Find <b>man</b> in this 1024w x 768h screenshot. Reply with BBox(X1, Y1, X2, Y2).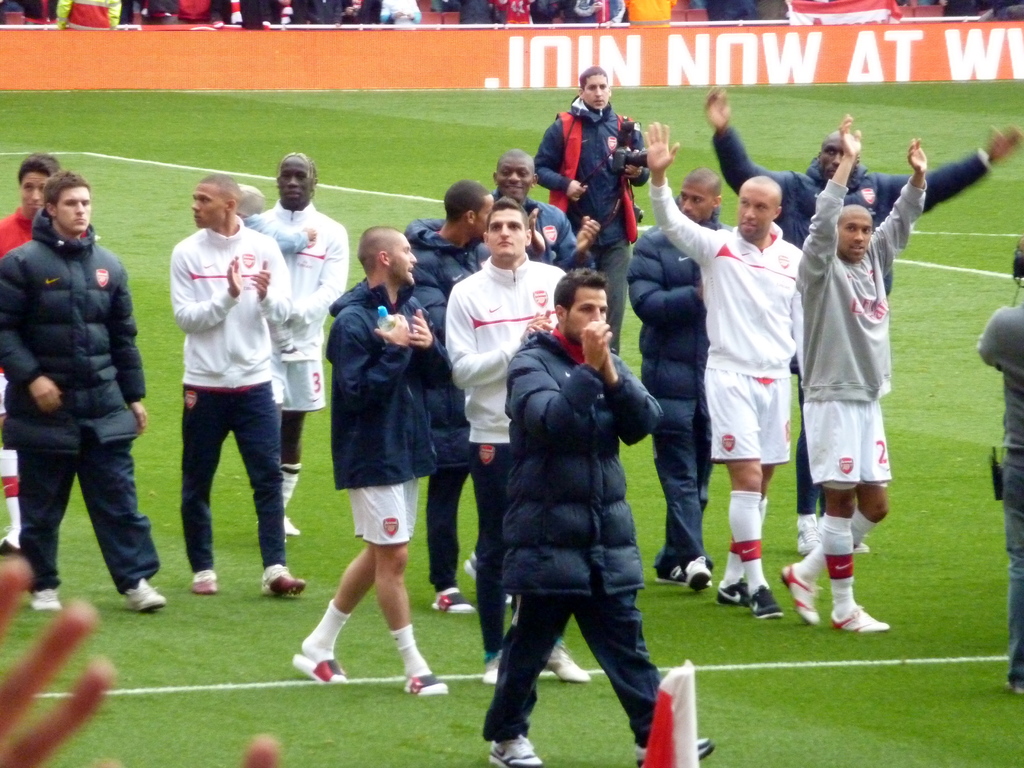
BBox(173, 172, 307, 595).
